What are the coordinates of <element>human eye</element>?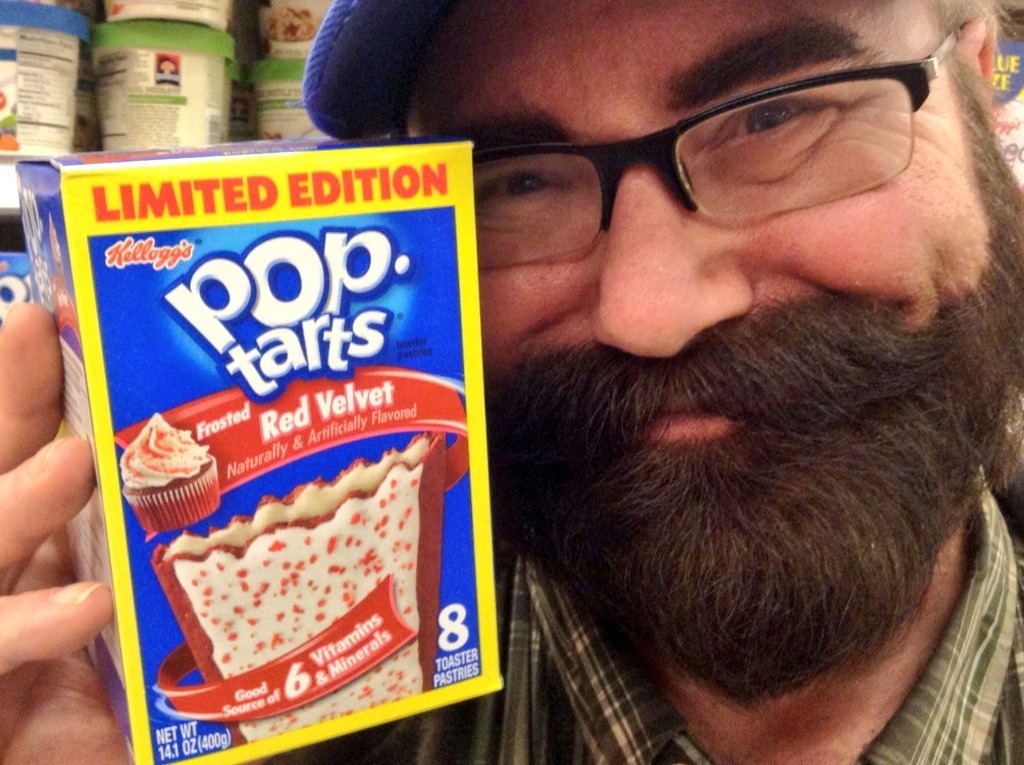
(left=704, top=98, right=814, bottom=154).
